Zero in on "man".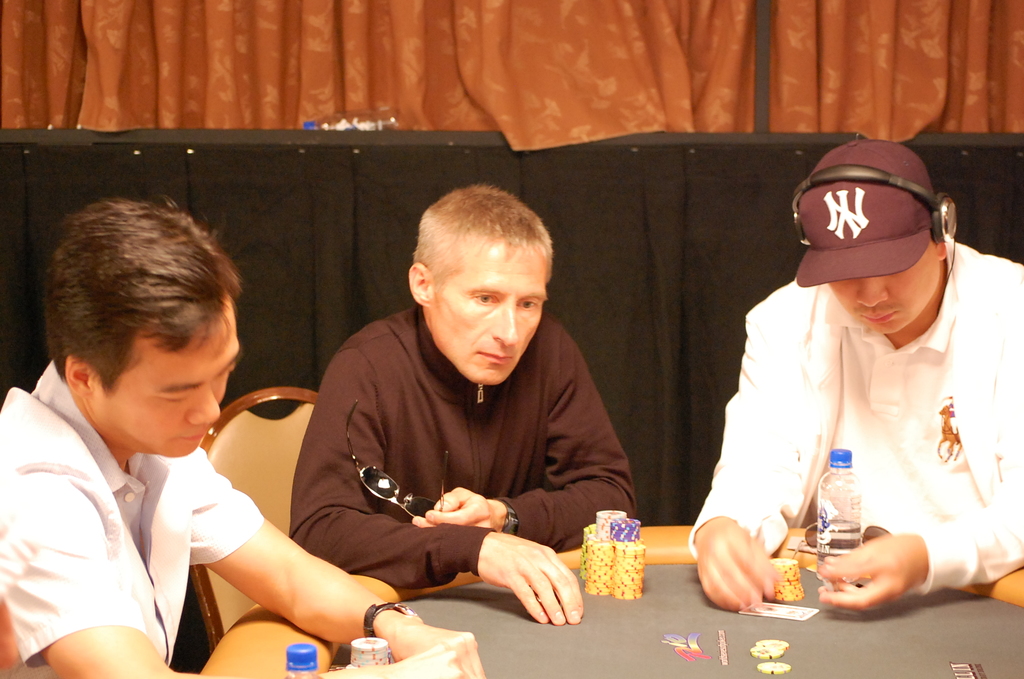
Zeroed in: locate(0, 196, 484, 678).
